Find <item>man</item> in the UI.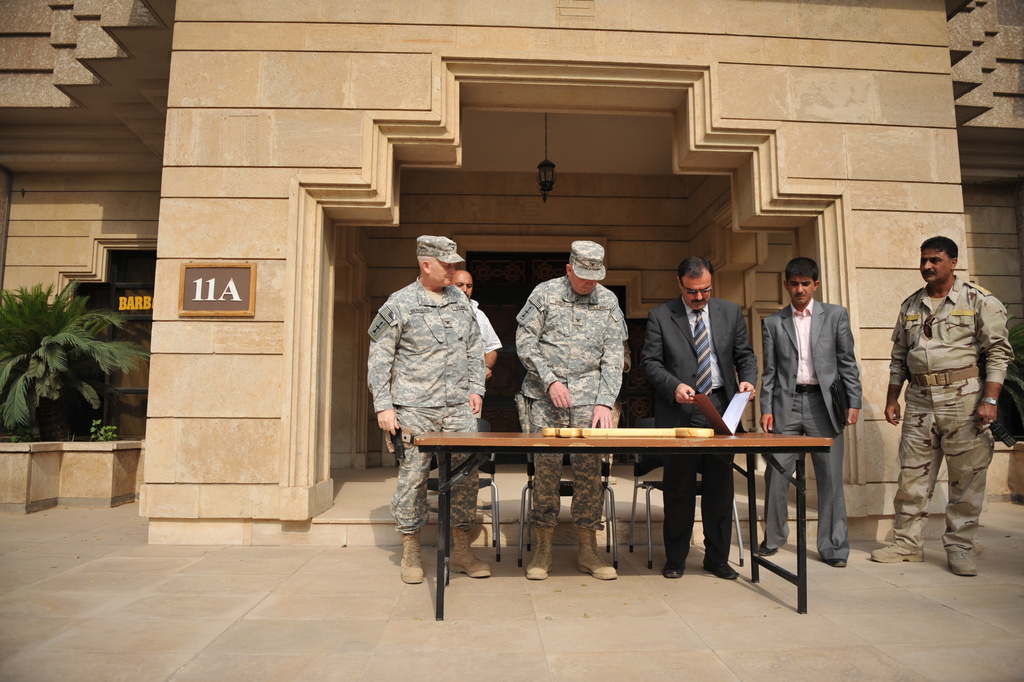
UI element at 446, 267, 501, 376.
